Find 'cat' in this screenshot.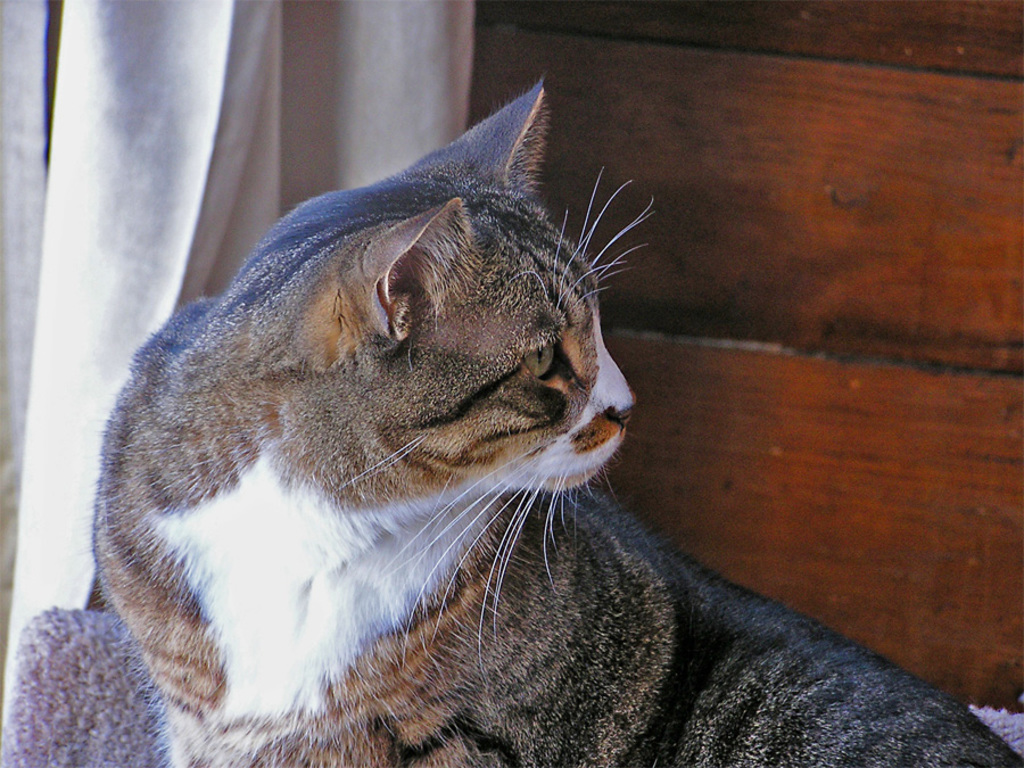
The bounding box for 'cat' is 85,75,1023,767.
